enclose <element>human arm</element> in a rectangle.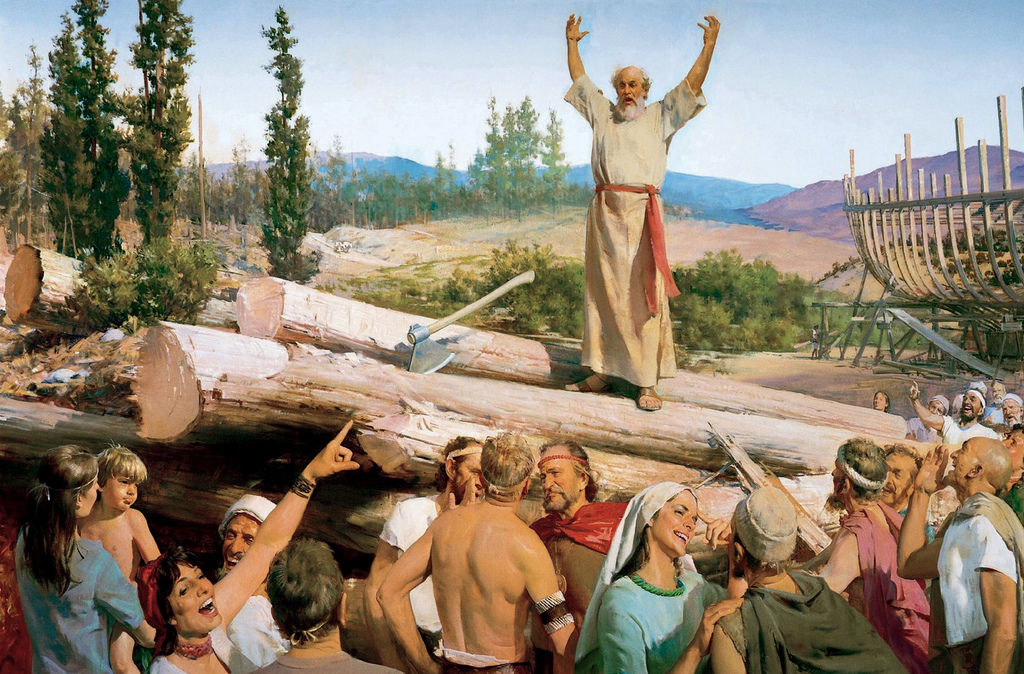
{"left": 126, "top": 505, "right": 163, "bottom": 567}.
